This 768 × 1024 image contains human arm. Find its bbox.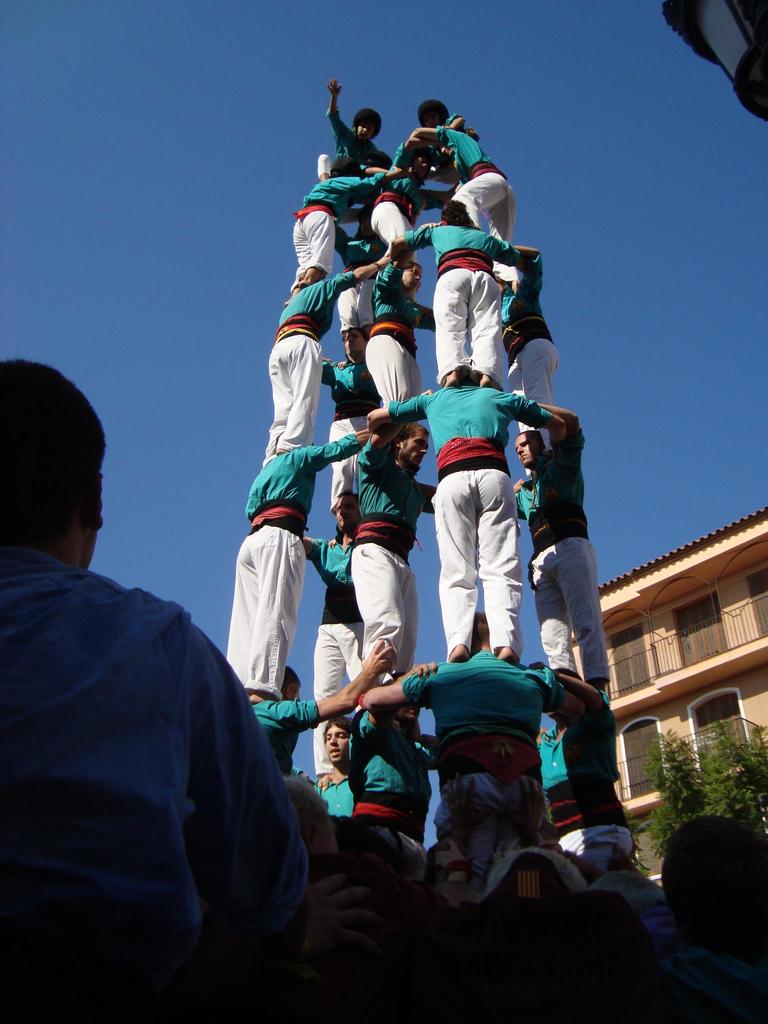
285/636/394/728.
